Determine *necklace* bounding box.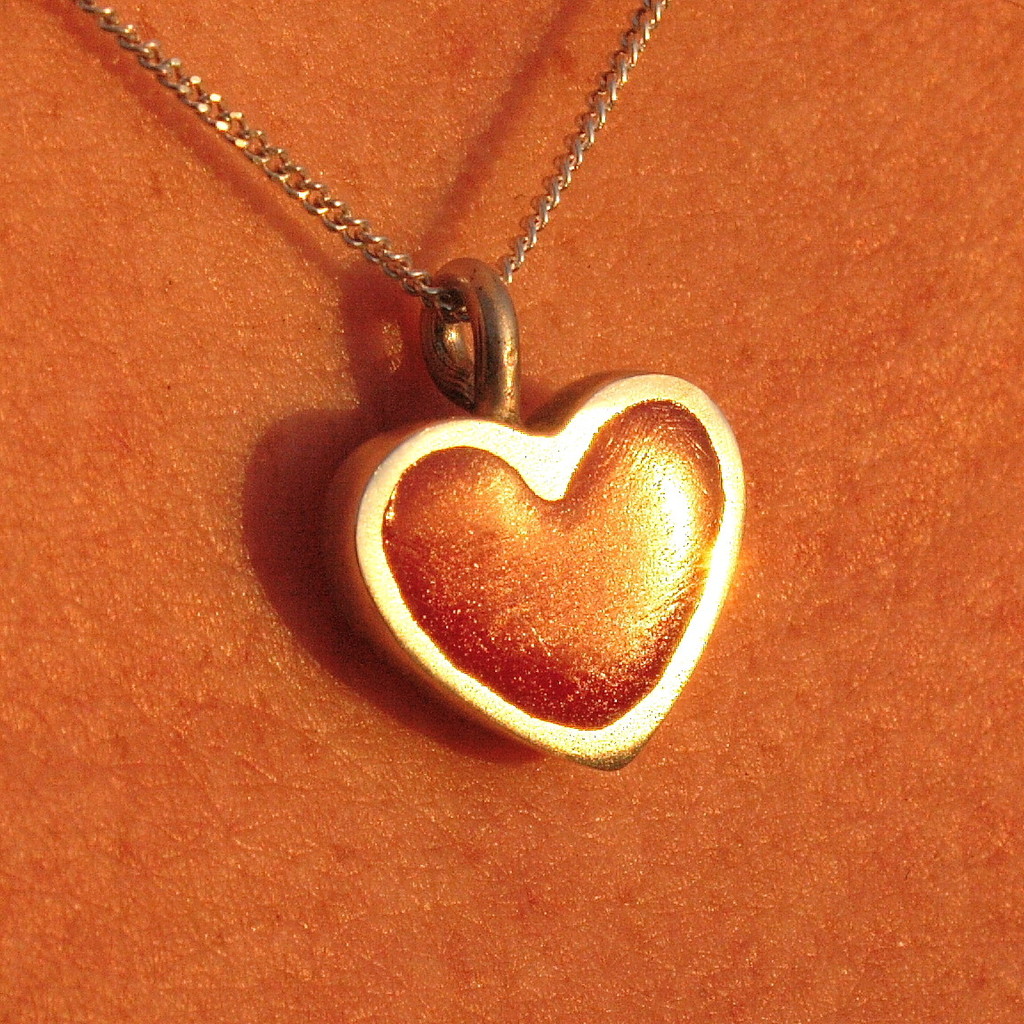
Determined: 116:0:745:729.
